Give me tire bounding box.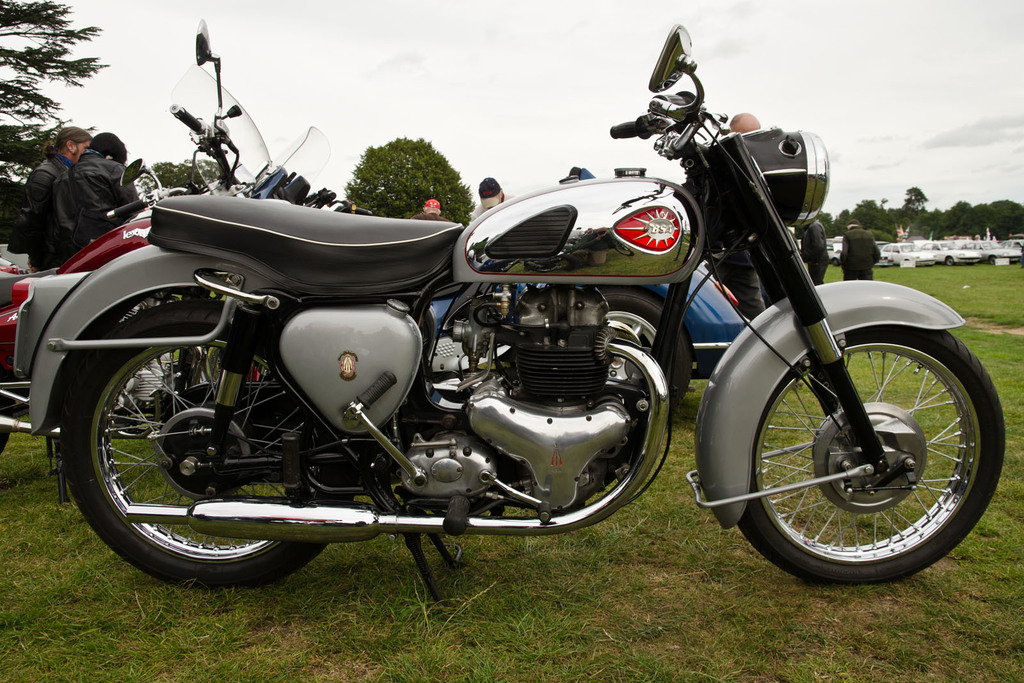
{"left": 828, "top": 255, "right": 837, "bottom": 268}.
